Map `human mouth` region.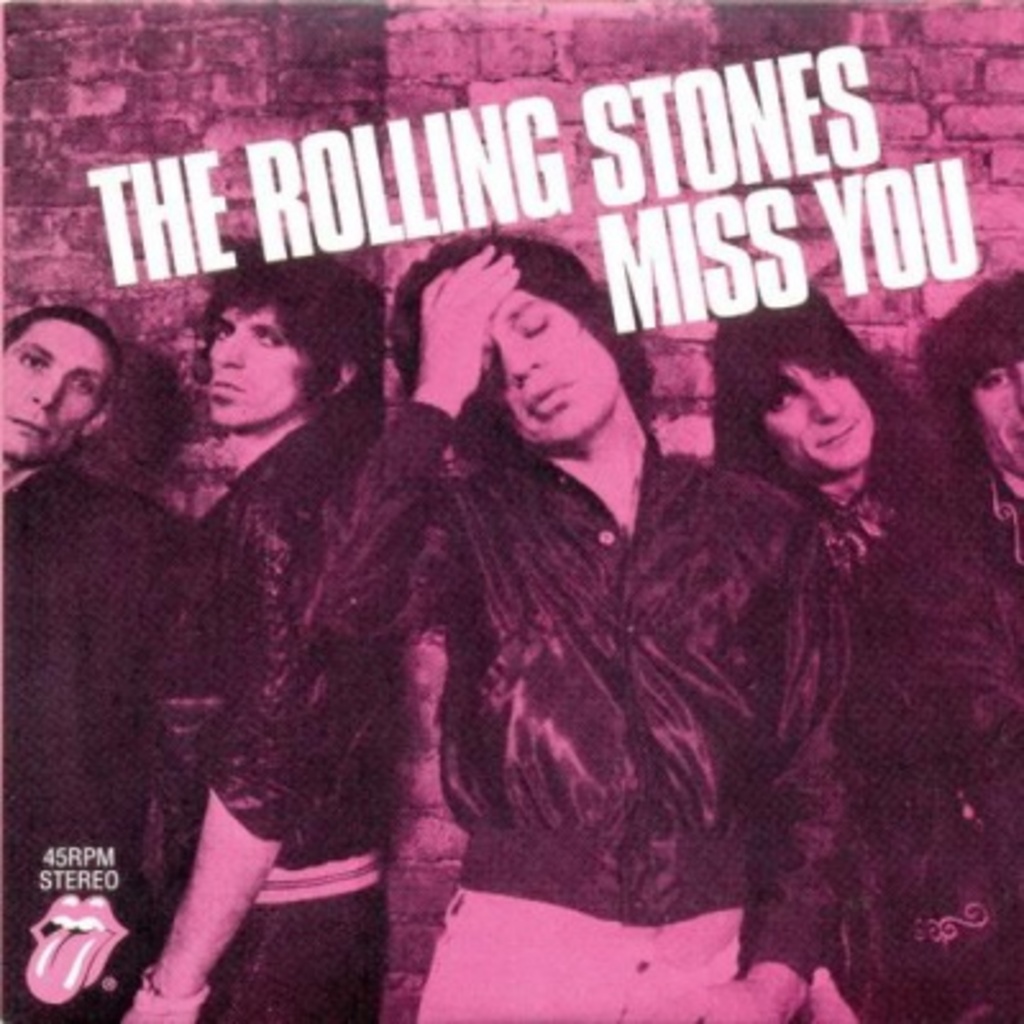
Mapped to <box>5,410,51,440</box>.
